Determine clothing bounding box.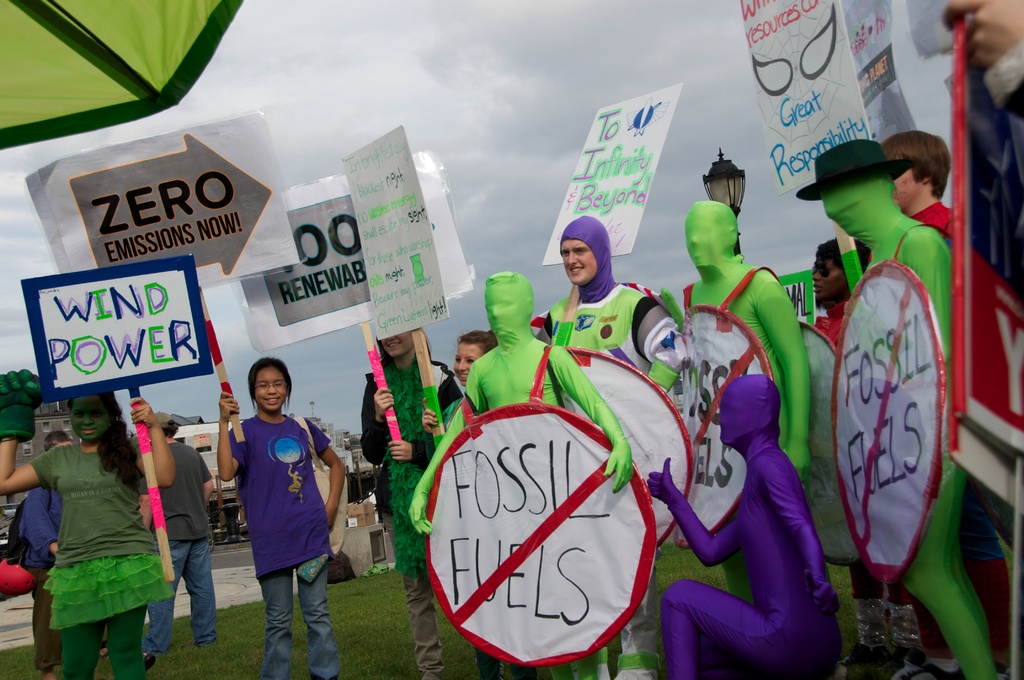
Determined: bbox=[223, 397, 329, 638].
